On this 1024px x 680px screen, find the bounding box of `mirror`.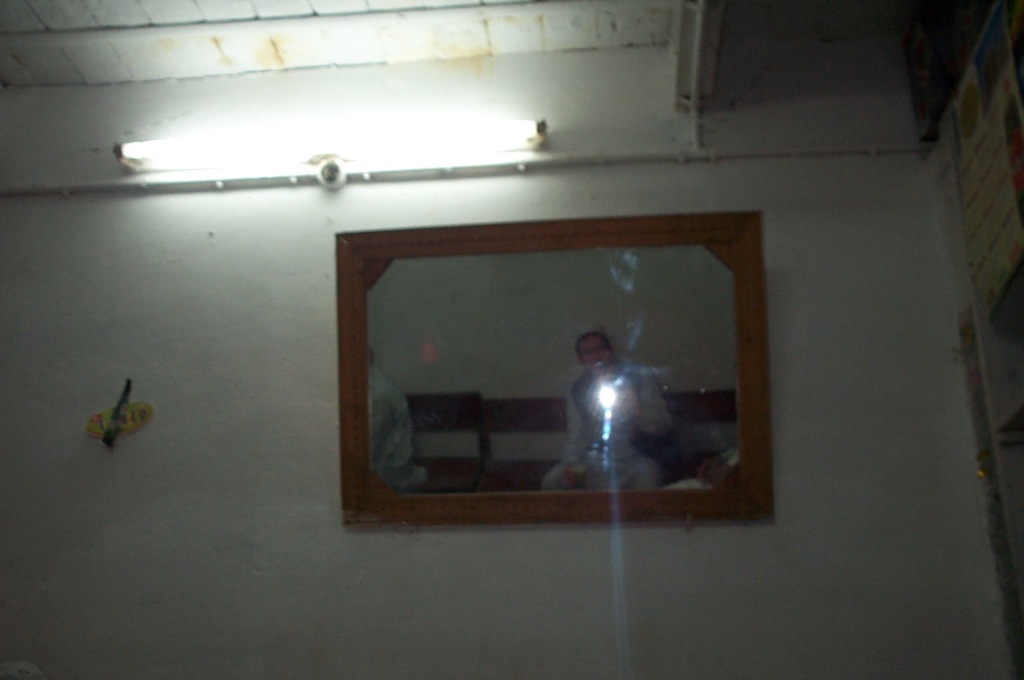
Bounding box: x1=362, y1=227, x2=742, y2=488.
